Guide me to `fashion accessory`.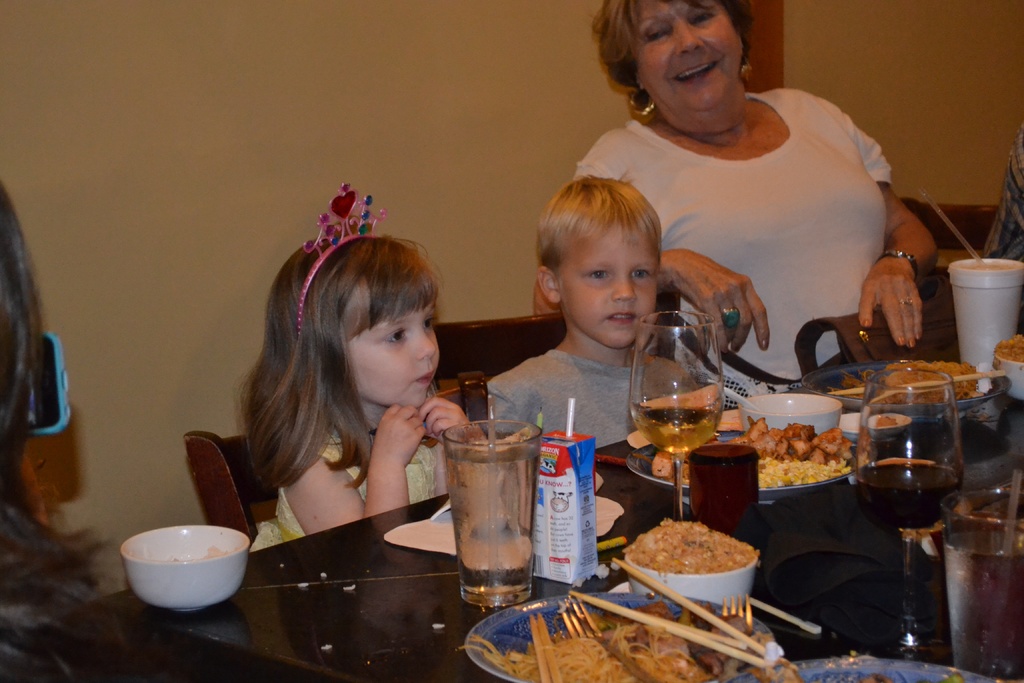
Guidance: x1=739, y1=67, x2=753, y2=82.
